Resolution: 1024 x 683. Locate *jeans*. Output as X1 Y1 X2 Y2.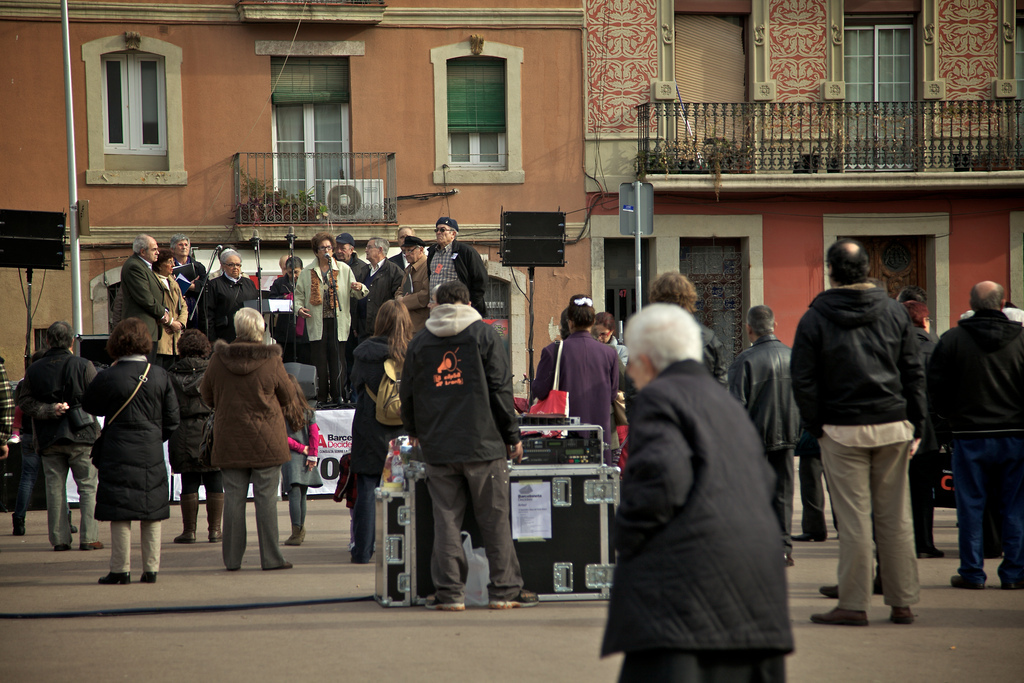
824 432 921 606.
